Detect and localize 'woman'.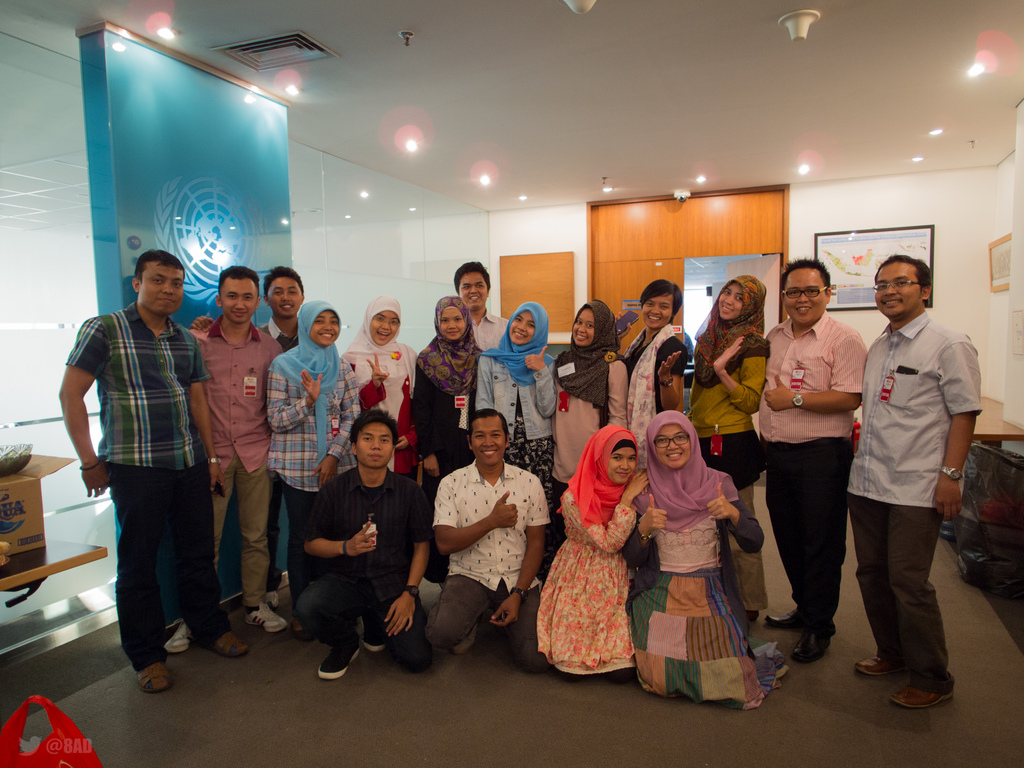
Localized at [266,300,357,633].
